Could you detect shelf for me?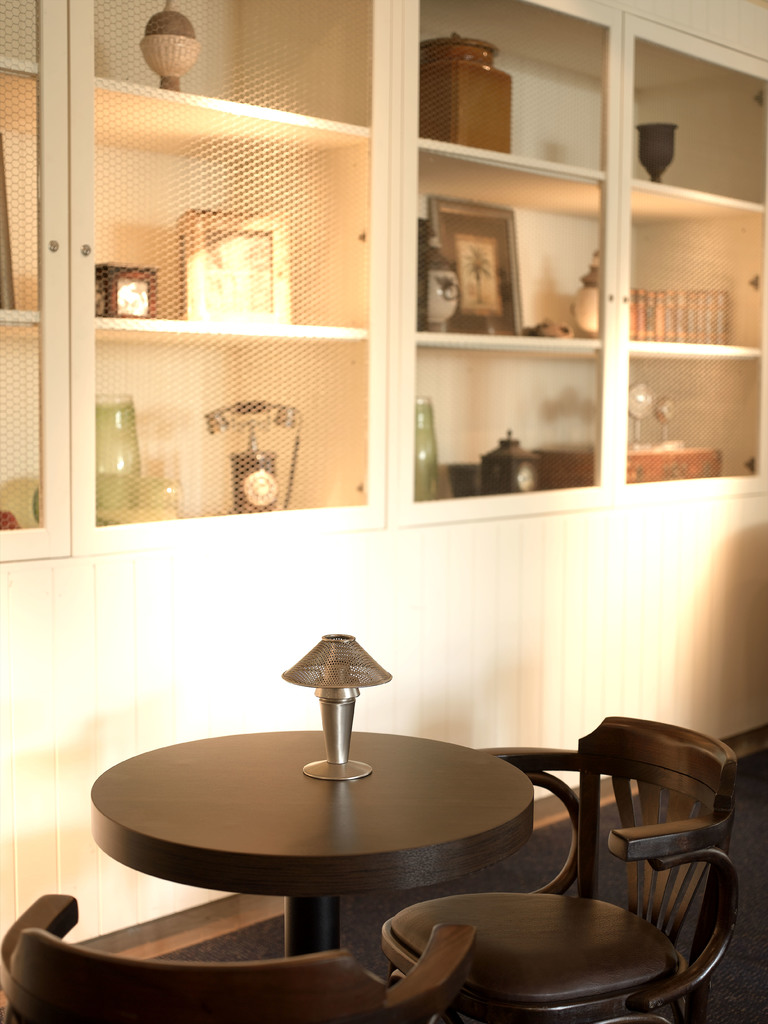
Detection result: select_region(0, 0, 58, 87).
